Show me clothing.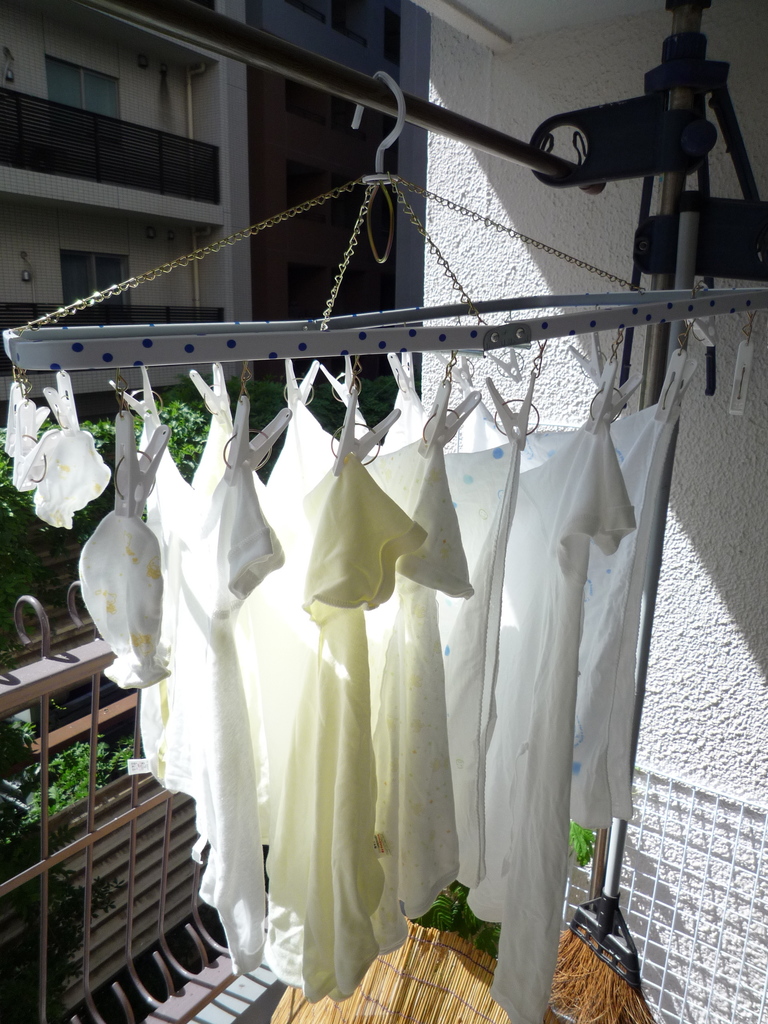
clothing is here: box(332, 431, 486, 932).
